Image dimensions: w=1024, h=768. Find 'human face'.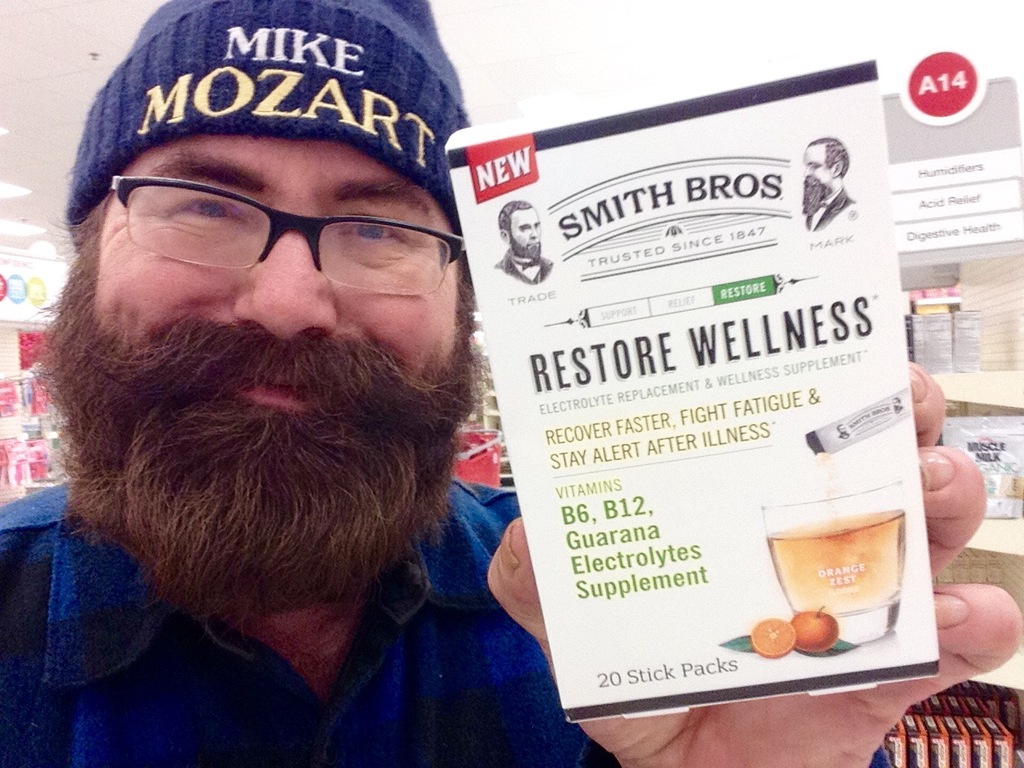
BBox(94, 132, 458, 418).
